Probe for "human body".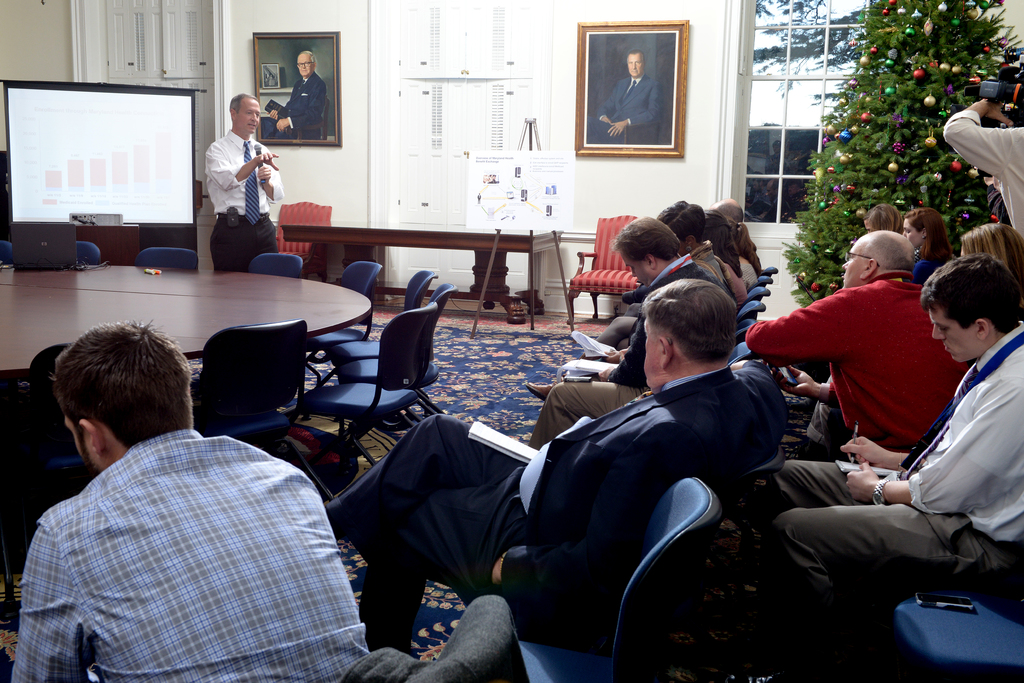
Probe result: locate(941, 100, 1023, 239).
